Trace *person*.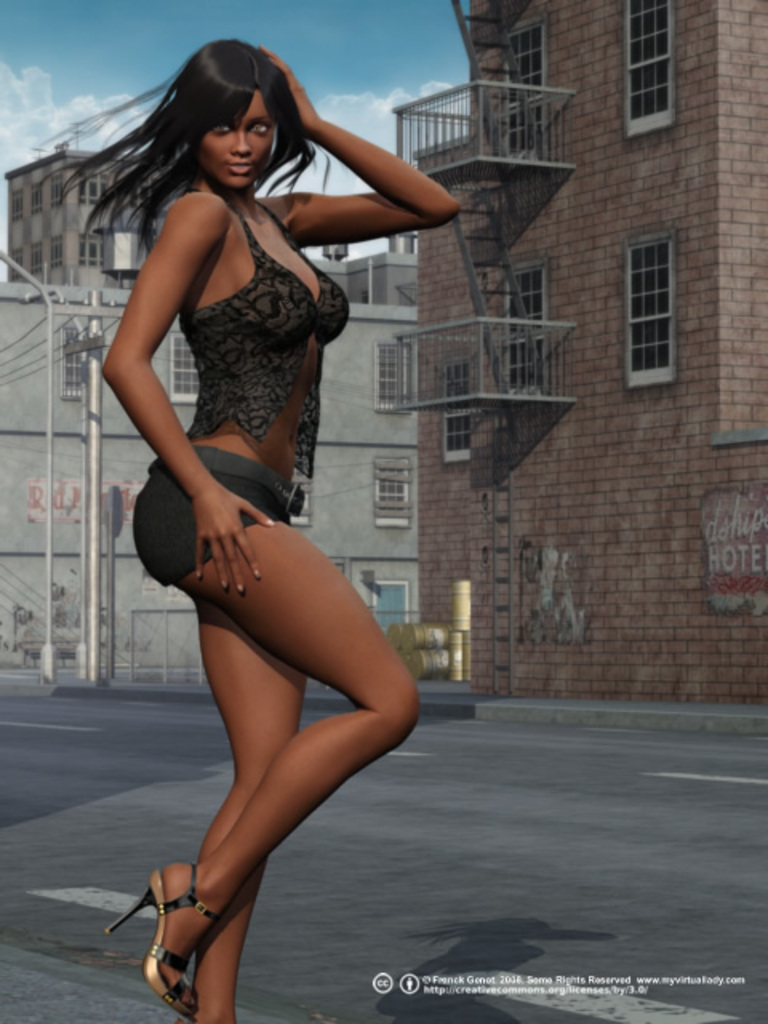
Traced to {"x1": 42, "y1": 34, "x2": 462, "y2": 1022}.
